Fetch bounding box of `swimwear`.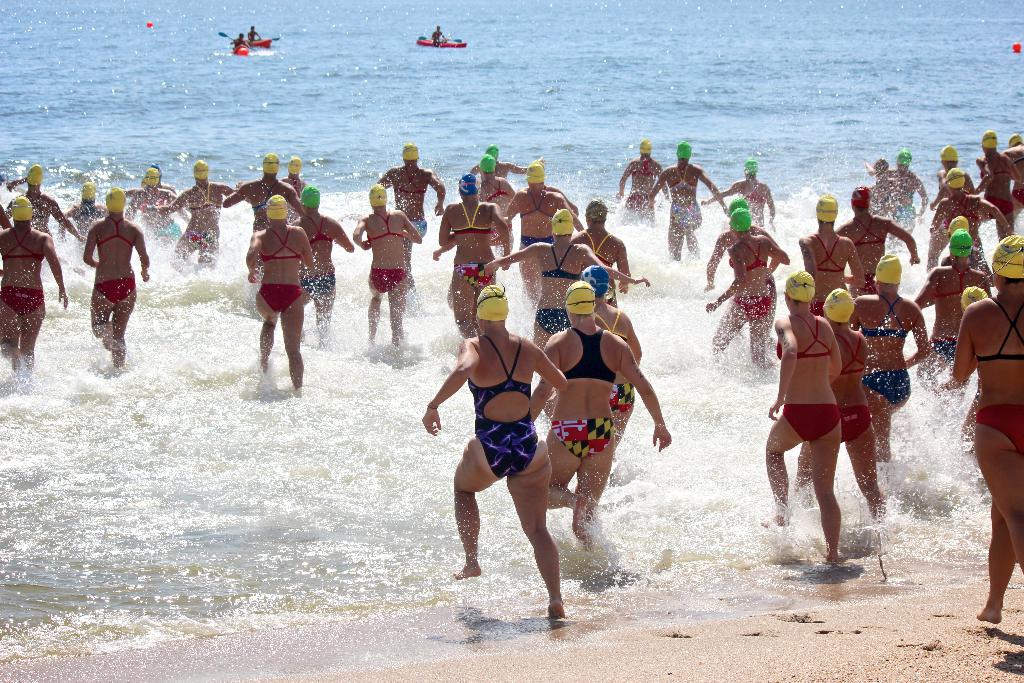
Bbox: 74:199:90:219.
